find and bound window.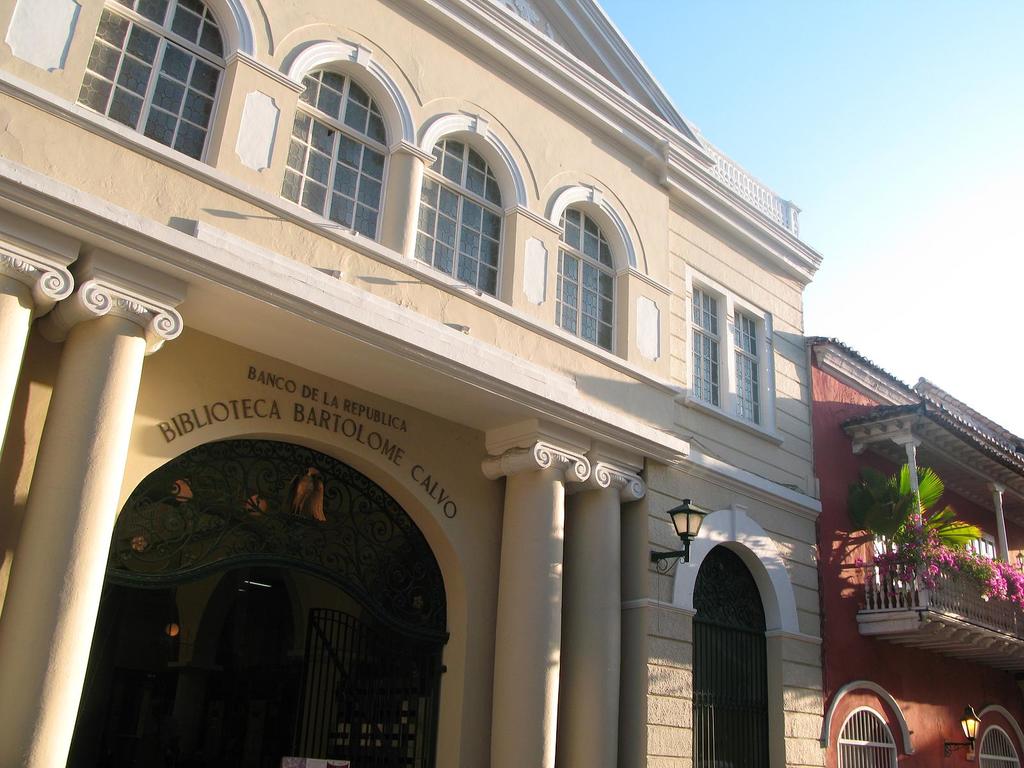
Bound: 824, 679, 916, 767.
